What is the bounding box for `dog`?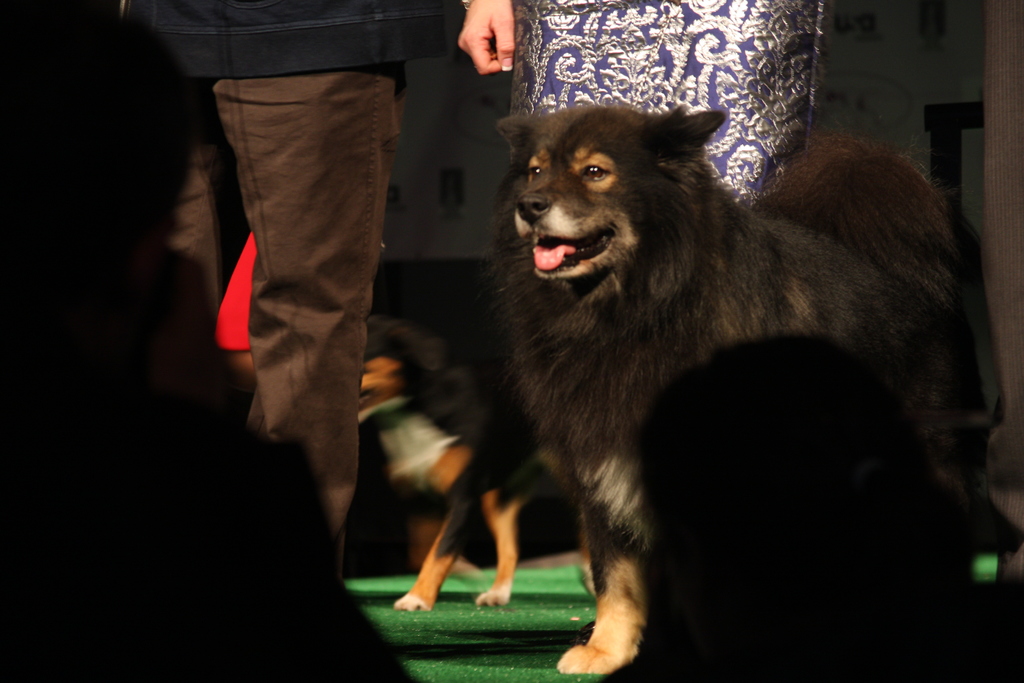
{"left": 359, "top": 314, "right": 569, "bottom": 613}.
